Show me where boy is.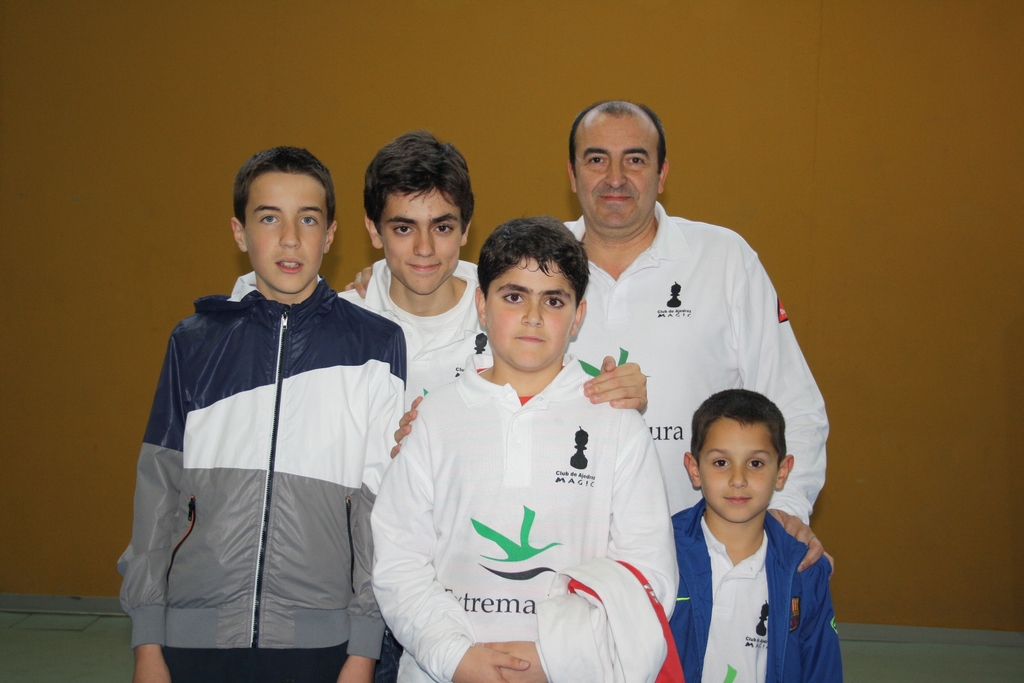
boy is at x1=115 y1=147 x2=406 y2=682.
